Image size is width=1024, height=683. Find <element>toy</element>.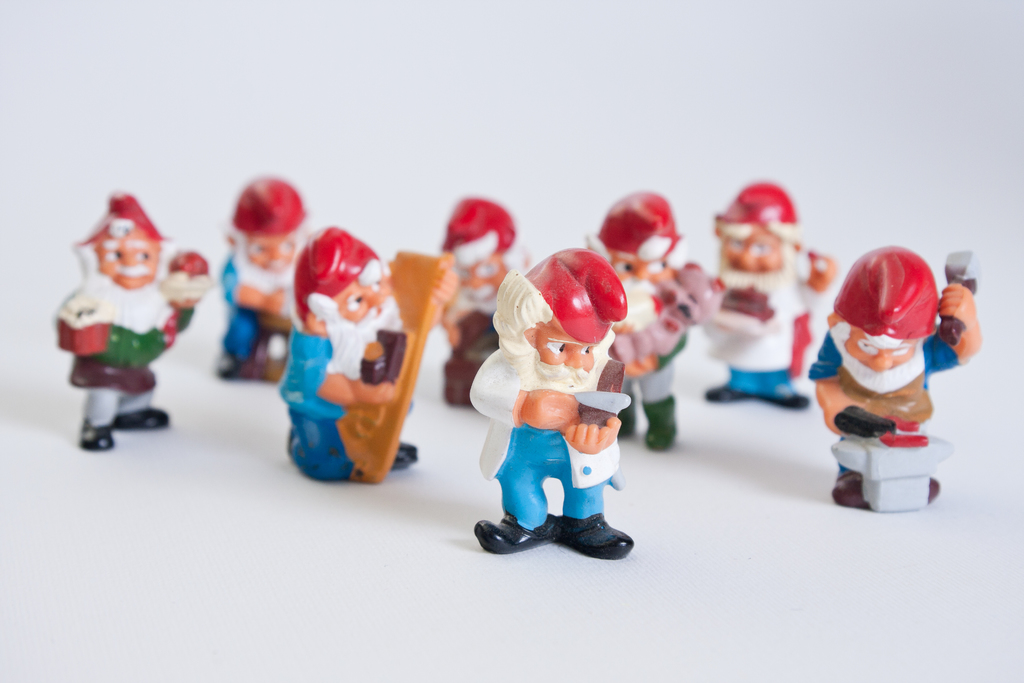
{"x1": 569, "y1": 185, "x2": 719, "y2": 447}.
